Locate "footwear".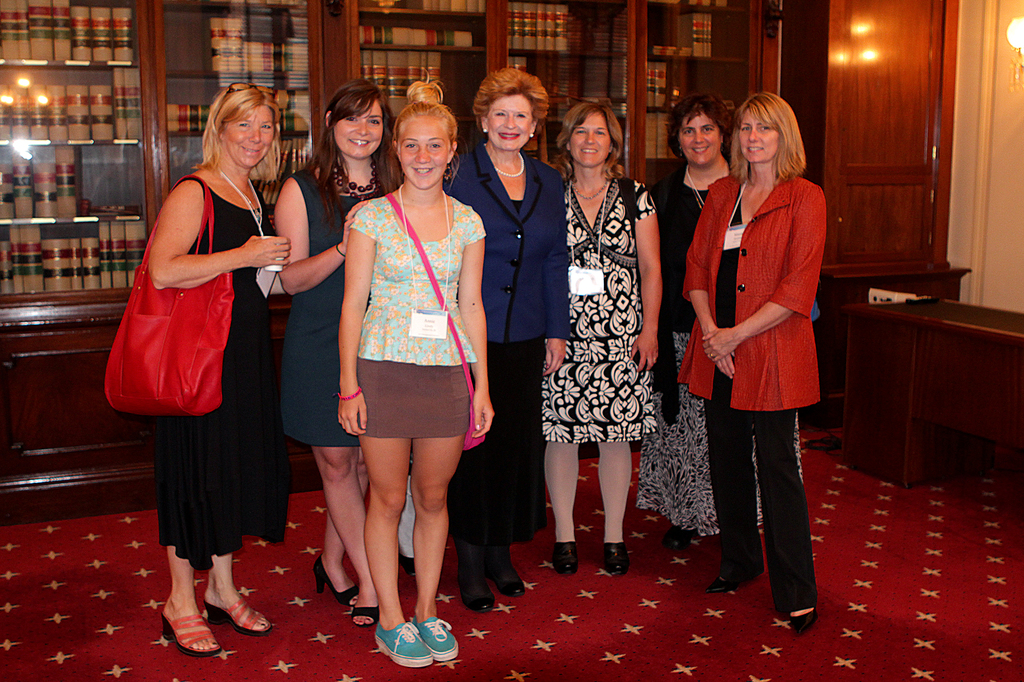
Bounding box: x1=666 y1=522 x2=696 y2=550.
